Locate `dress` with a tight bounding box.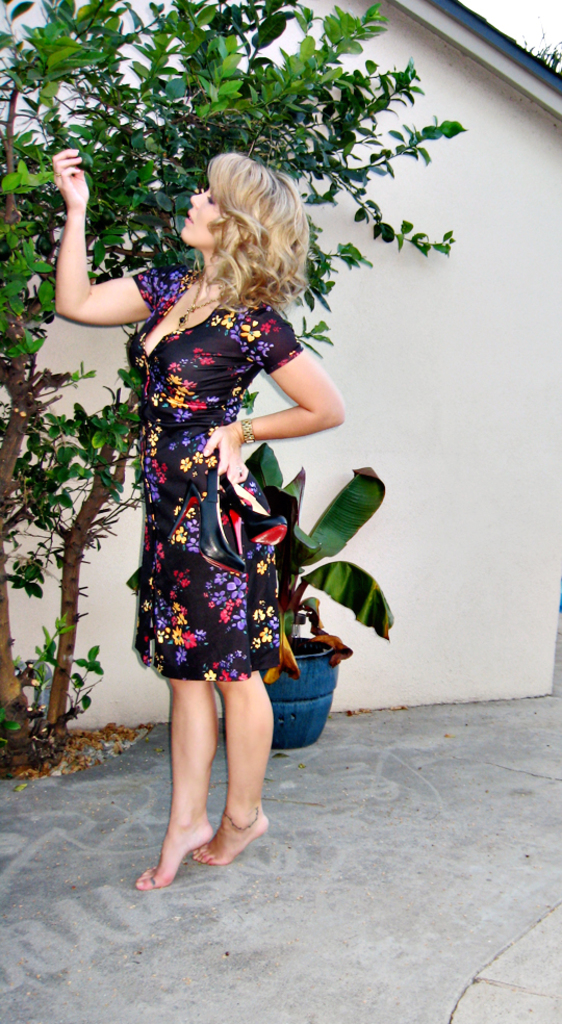
84, 302, 335, 621.
